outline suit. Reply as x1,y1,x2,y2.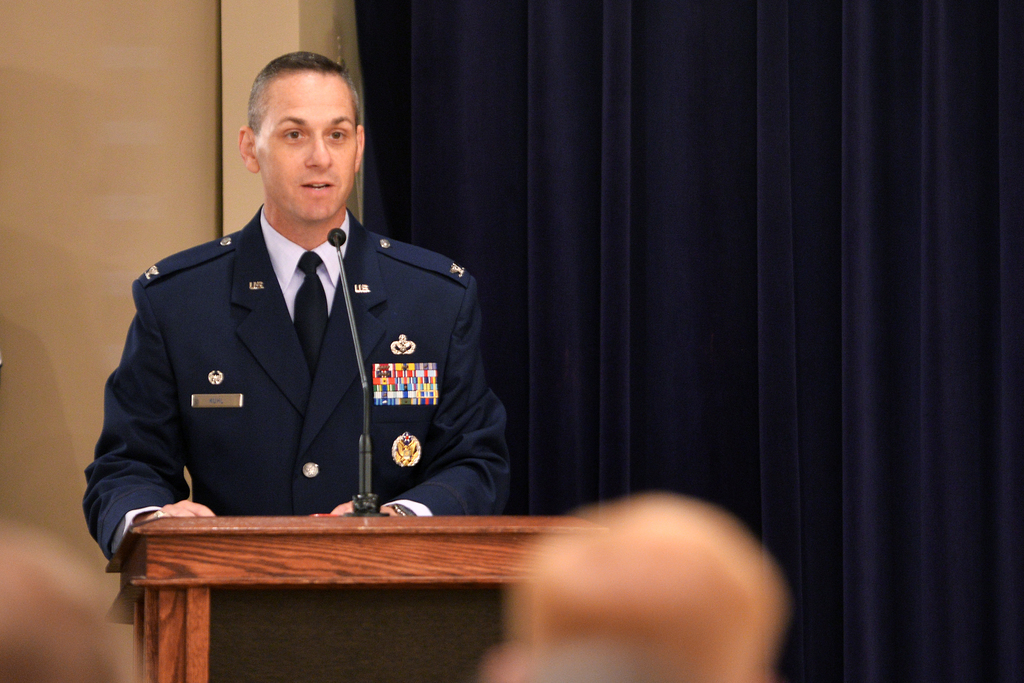
97,143,497,565.
